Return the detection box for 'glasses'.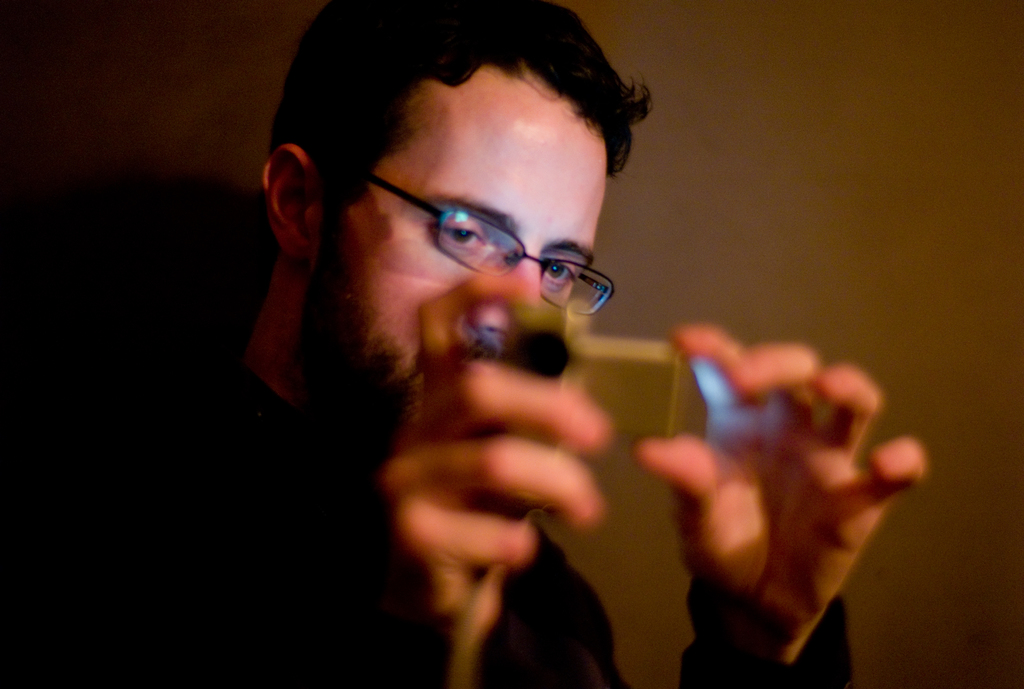
bbox=[343, 172, 608, 297].
